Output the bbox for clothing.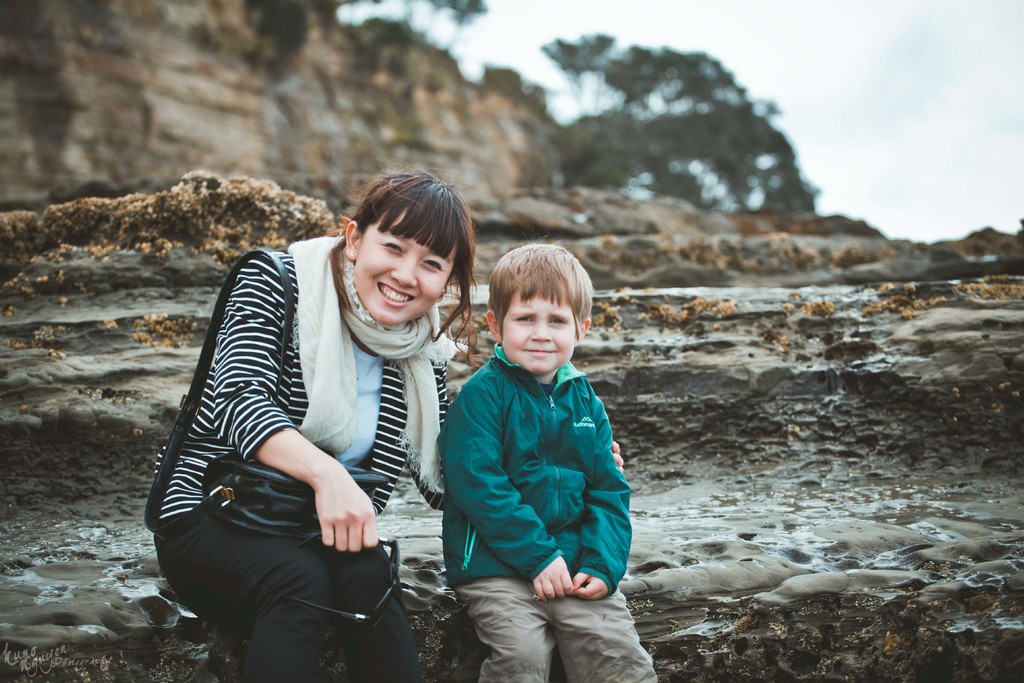
153/194/472/652.
